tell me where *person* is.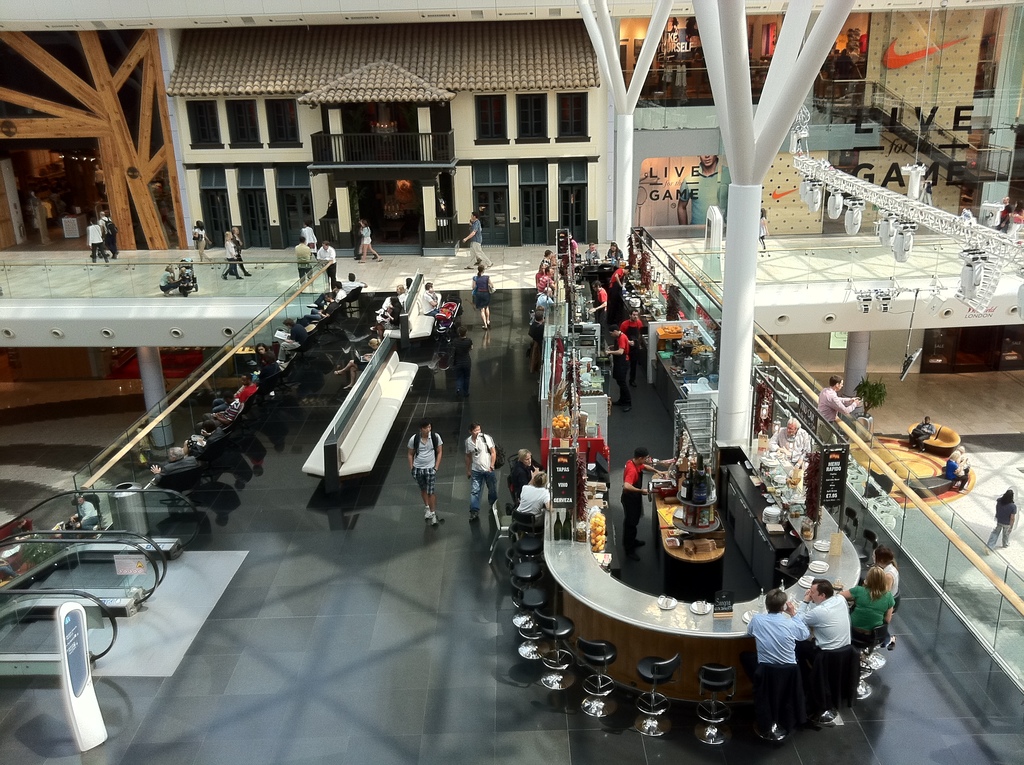
*person* is at 533,265,544,289.
